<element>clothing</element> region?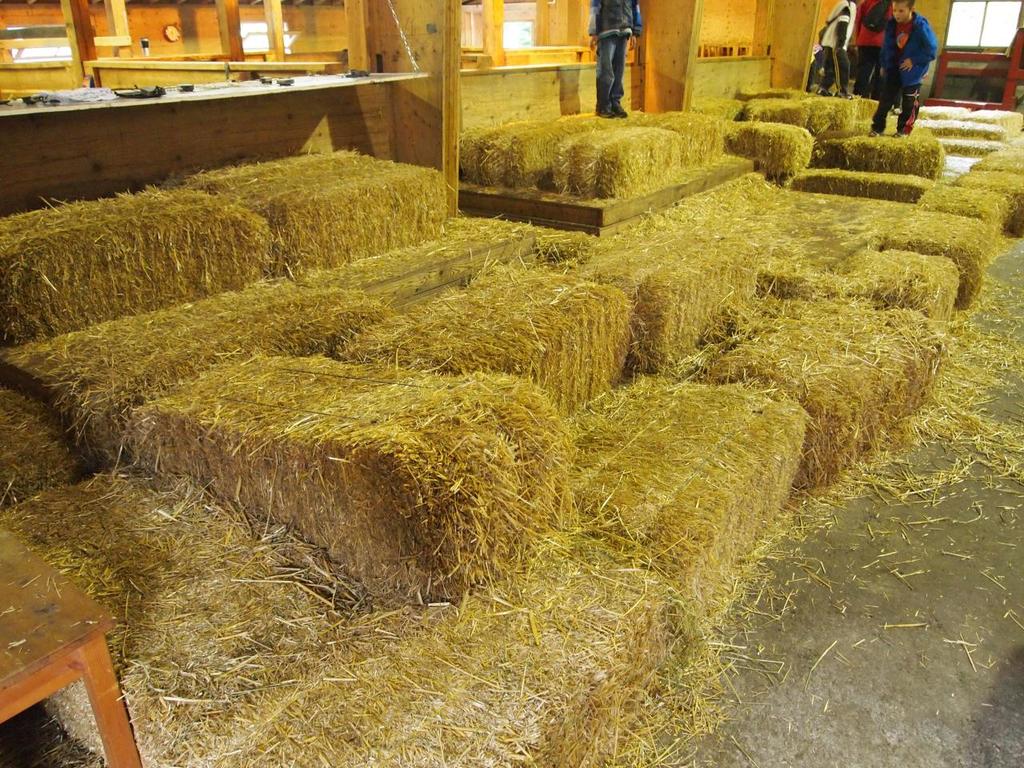
<box>871,10,940,134</box>
